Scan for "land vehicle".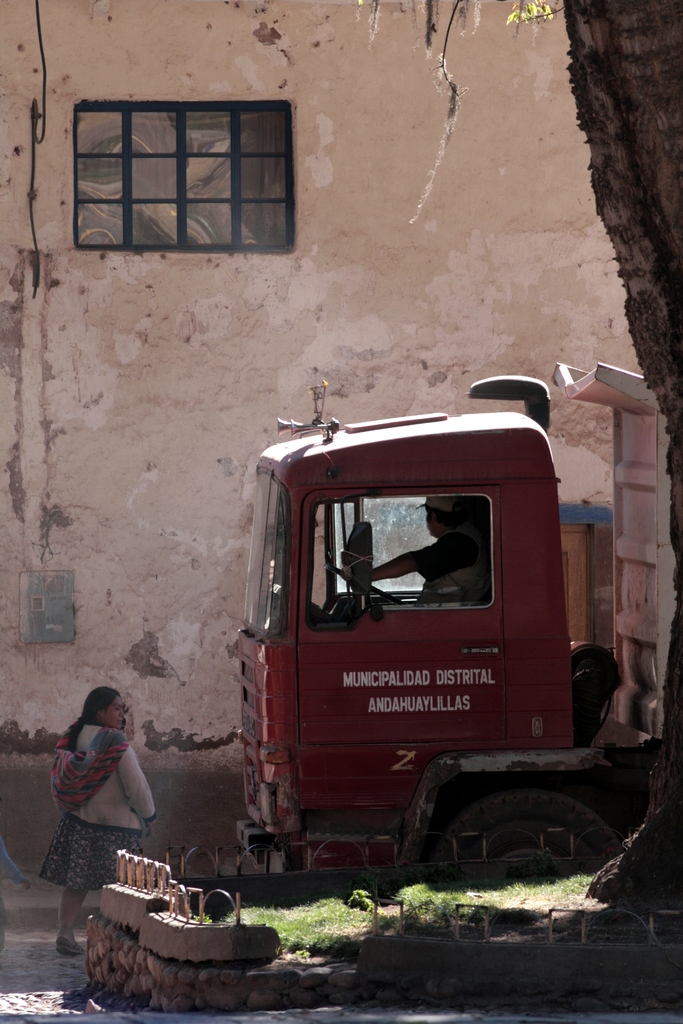
Scan result: (214, 380, 617, 888).
